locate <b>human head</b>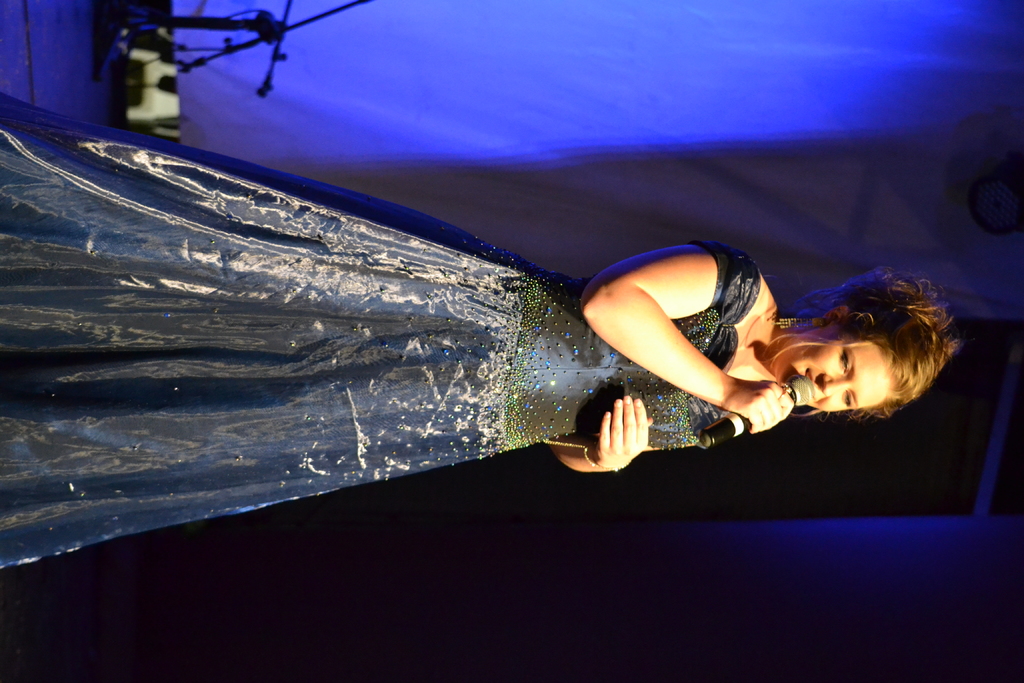
<box>777,281,955,422</box>
